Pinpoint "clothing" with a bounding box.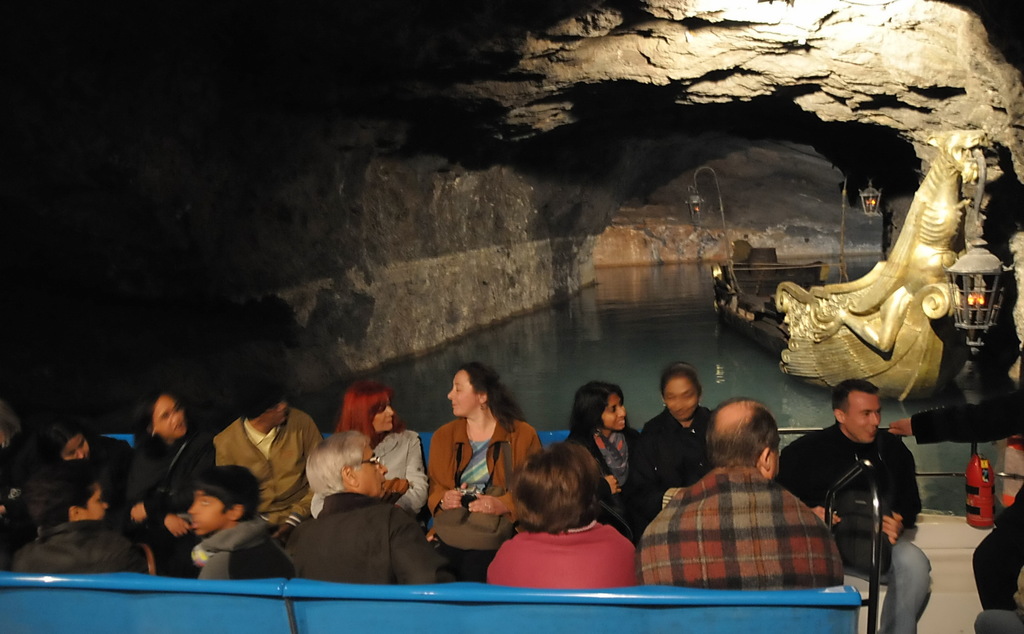
(646, 437, 860, 610).
